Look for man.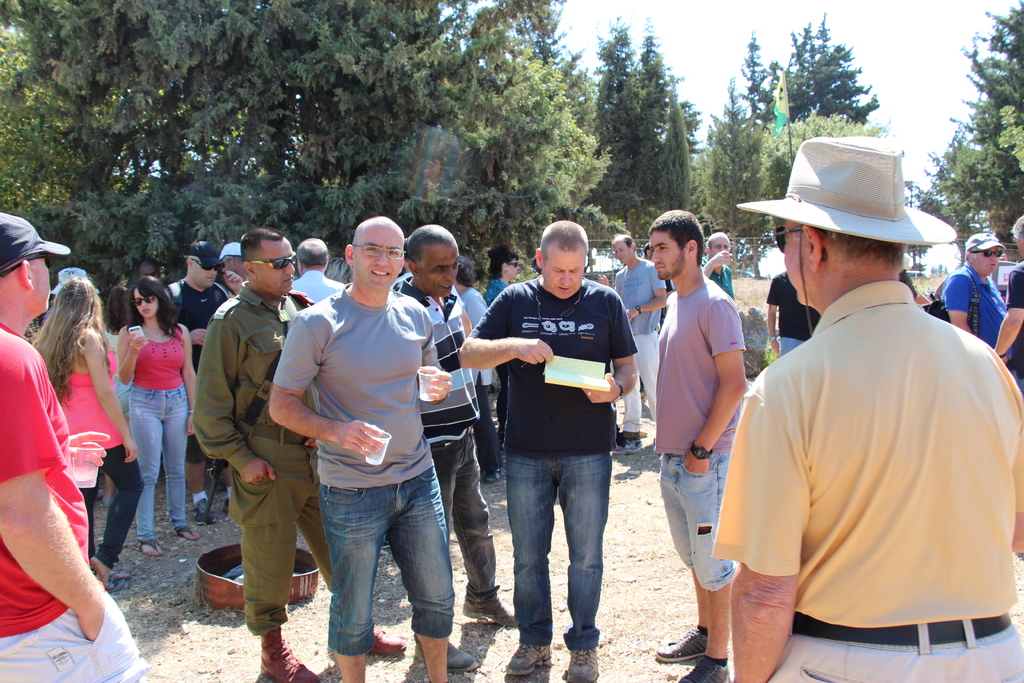
Found: [456,220,639,682].
